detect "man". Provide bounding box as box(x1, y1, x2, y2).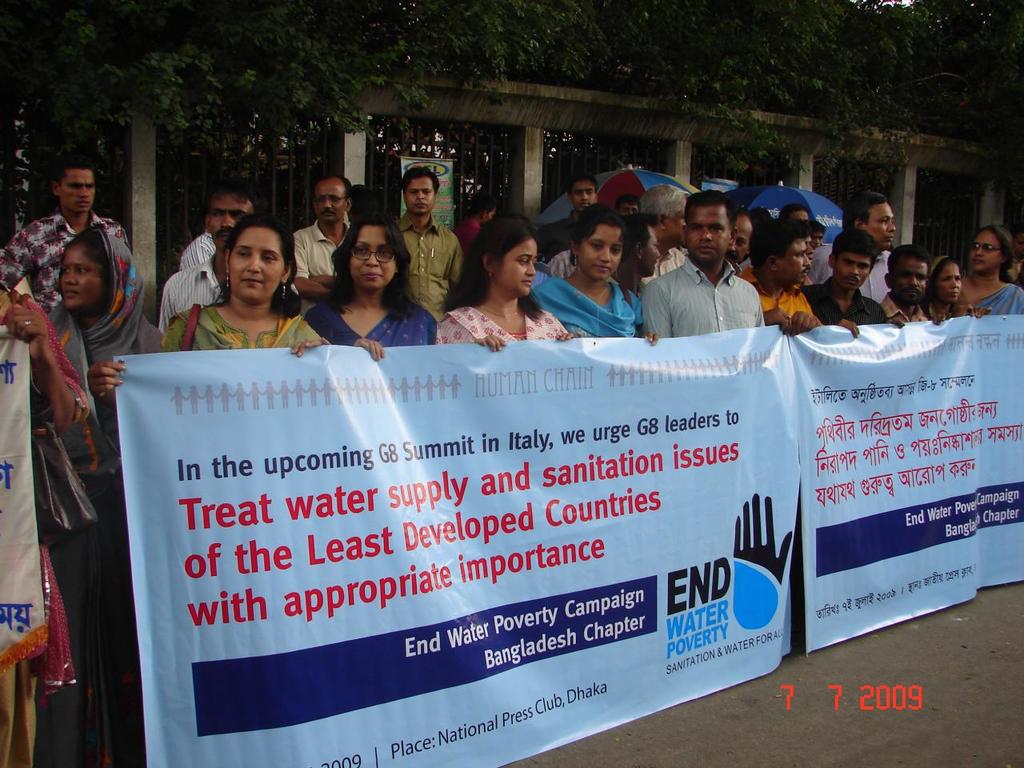
box(876, 246, 939, 325).
